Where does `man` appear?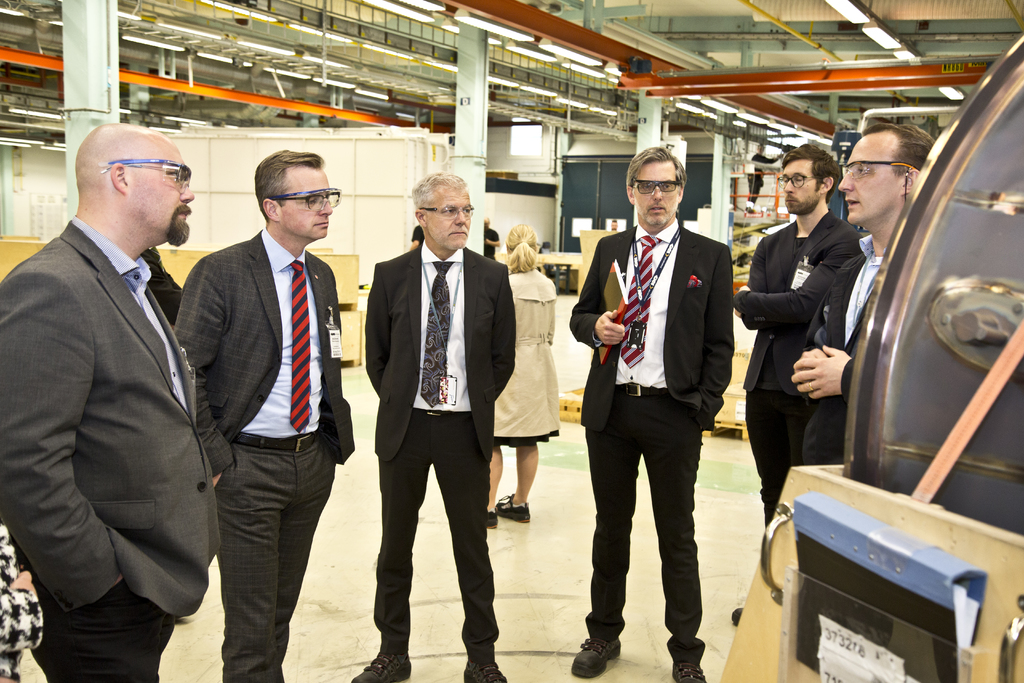
Appears at rect(796, 128, 934, 465).
